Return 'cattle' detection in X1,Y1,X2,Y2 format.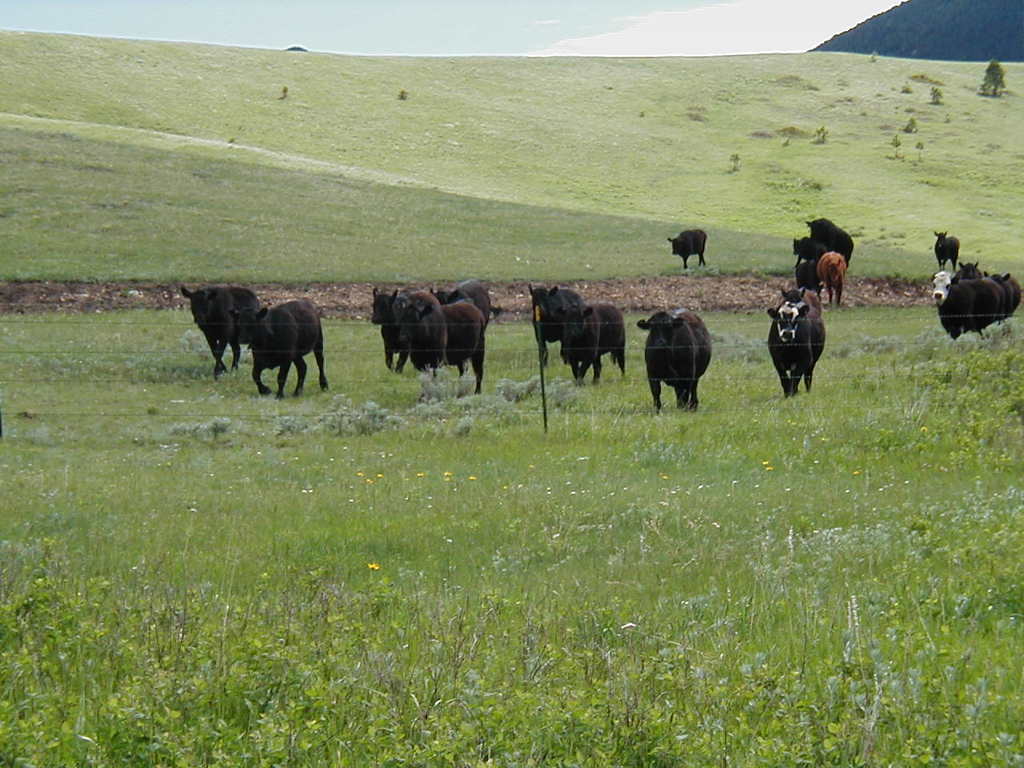
670,230,710,270.
